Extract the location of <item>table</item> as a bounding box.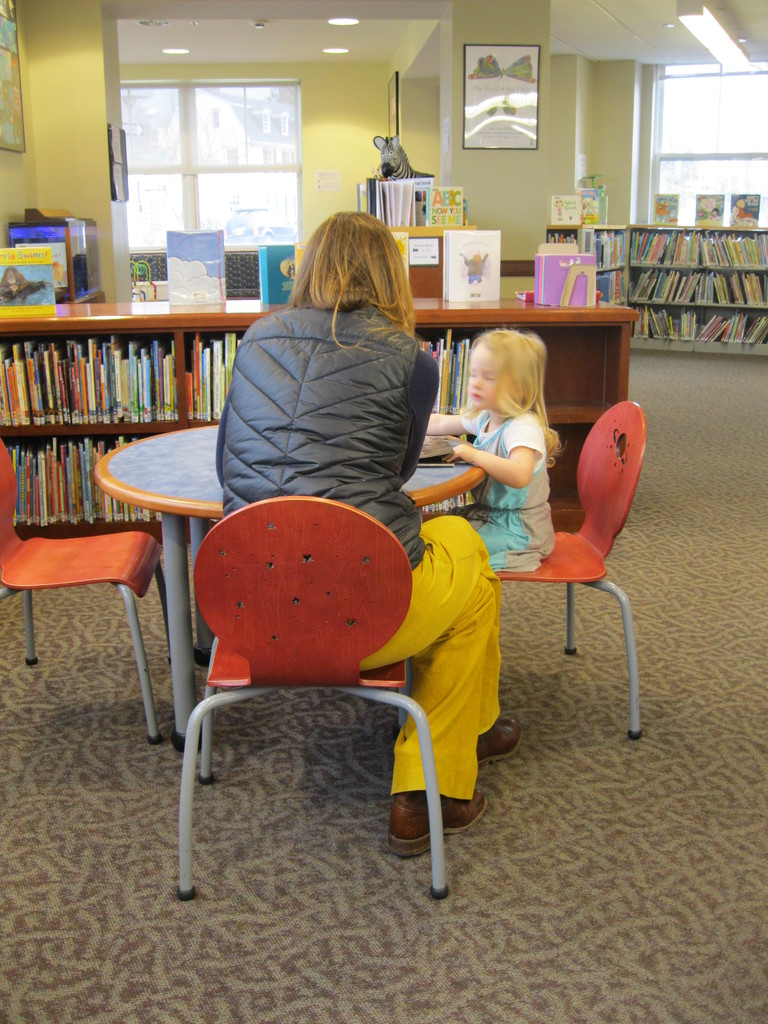
[0, 305, 627, 639].
